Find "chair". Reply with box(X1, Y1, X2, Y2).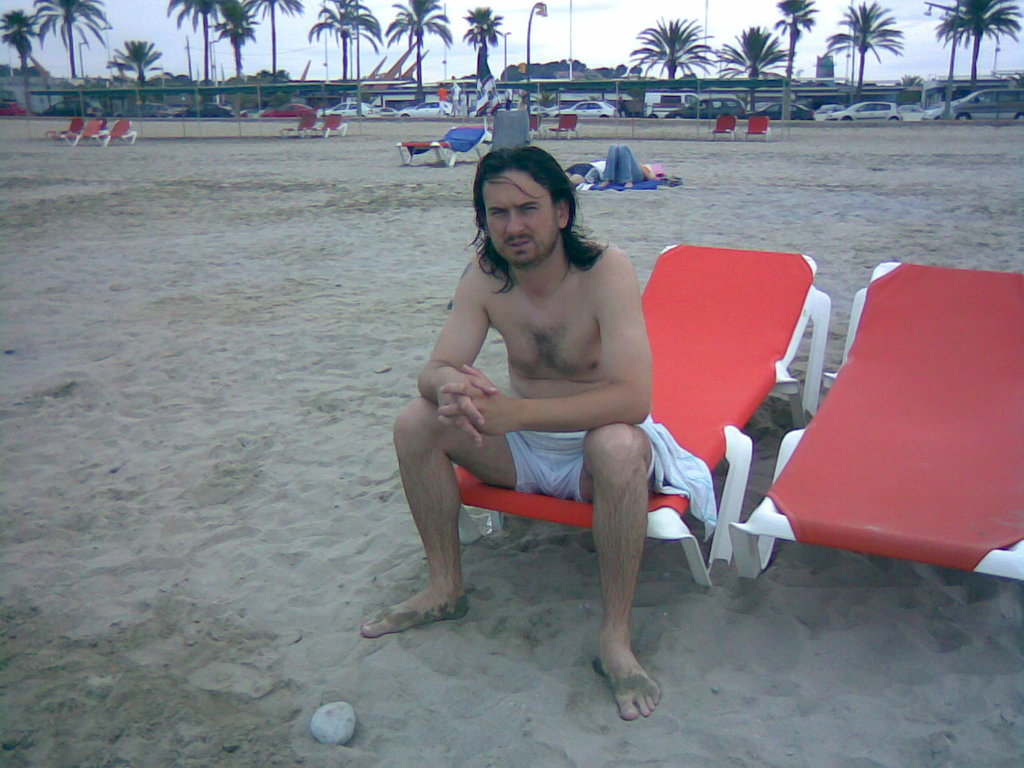
box(448, 238, 822, 588).
